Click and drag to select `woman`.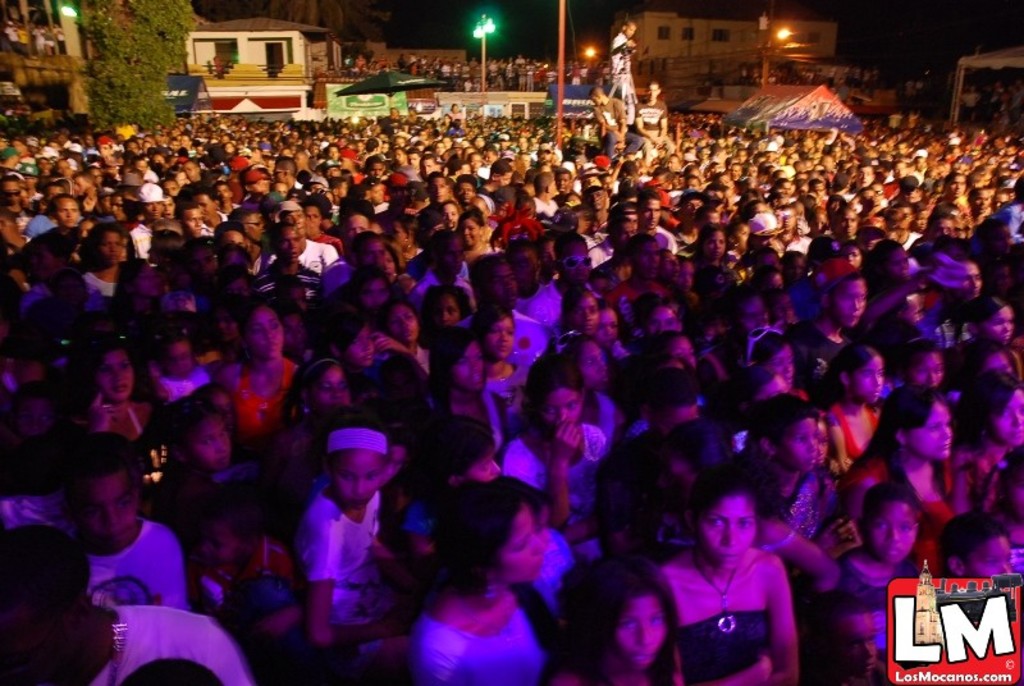
Selection: region(955, 362, 1023, 507).
